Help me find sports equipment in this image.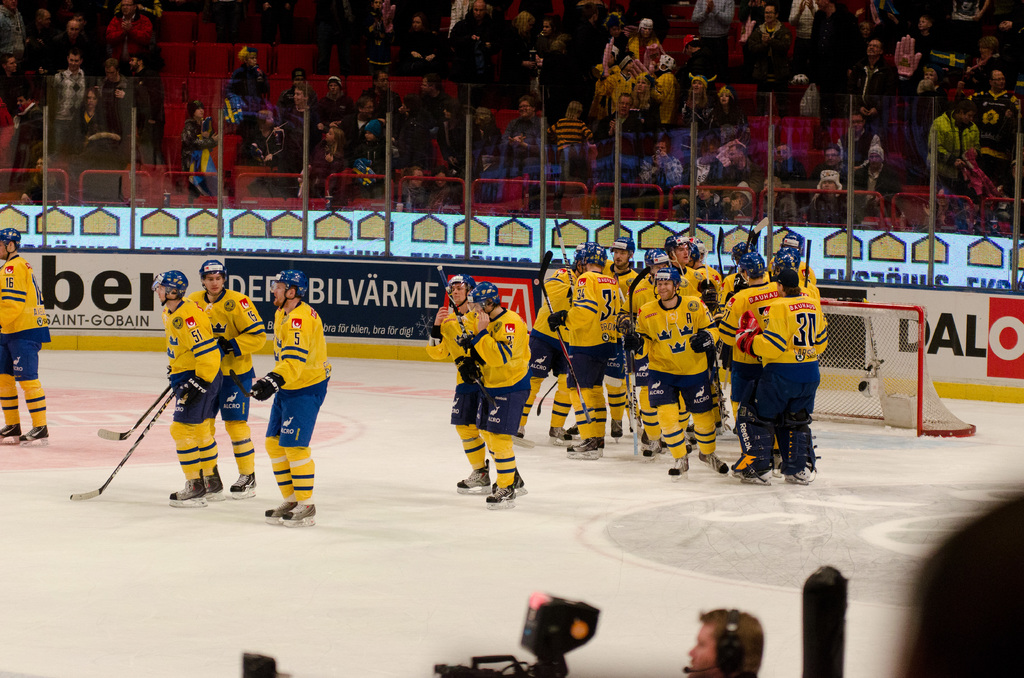
Found it: [left=273, top=270, right=307, bottom=311].
